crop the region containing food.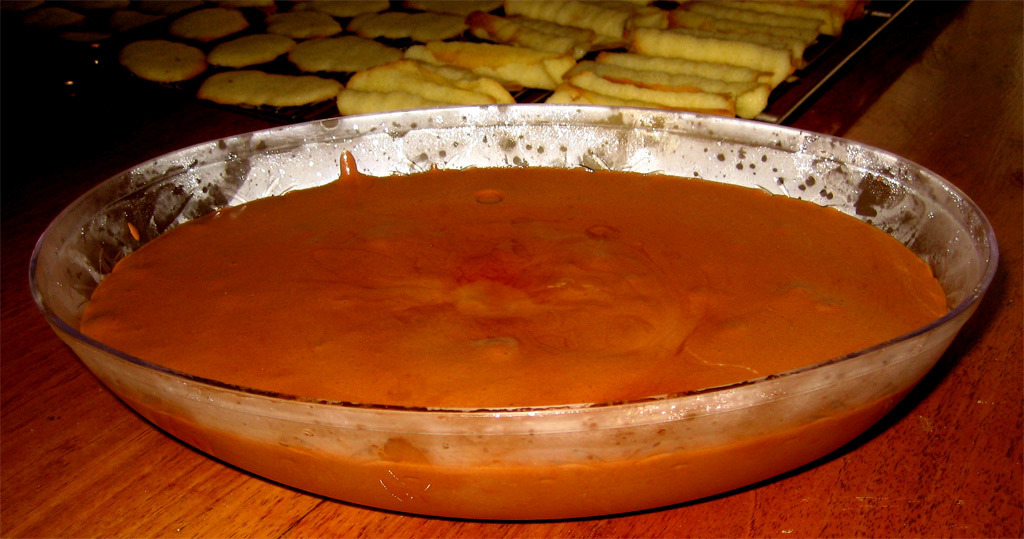
Crop region: BBox(206, 32, 286, 68).
